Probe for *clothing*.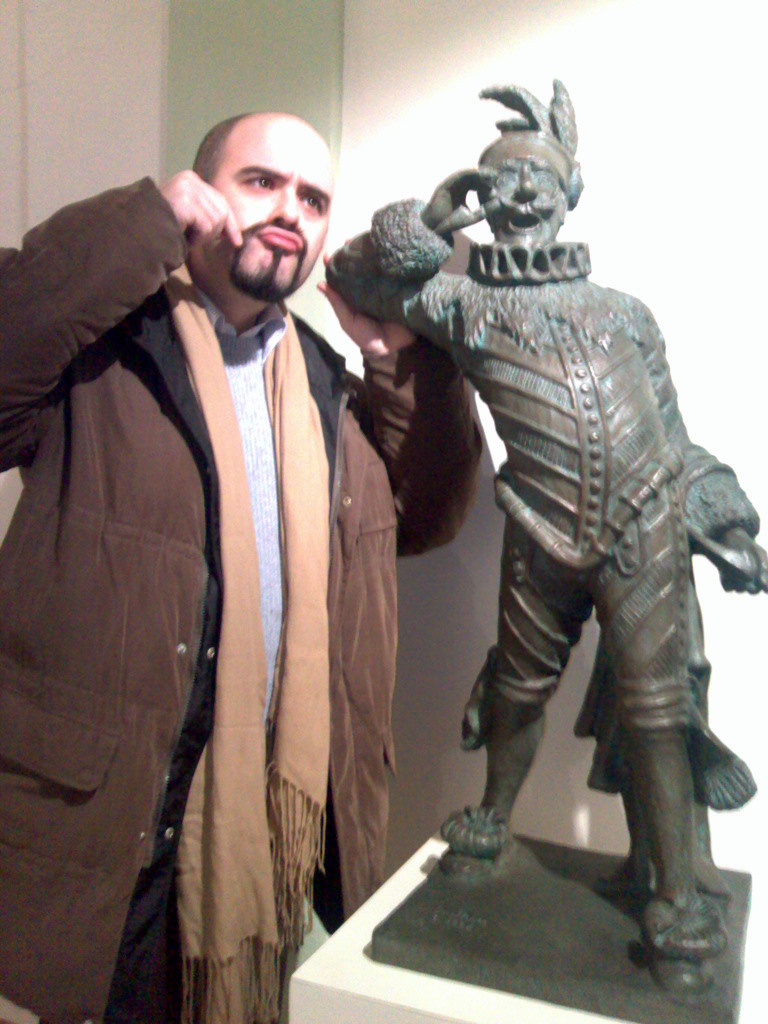
Probe result: detection(323, 199, 757, 809).
